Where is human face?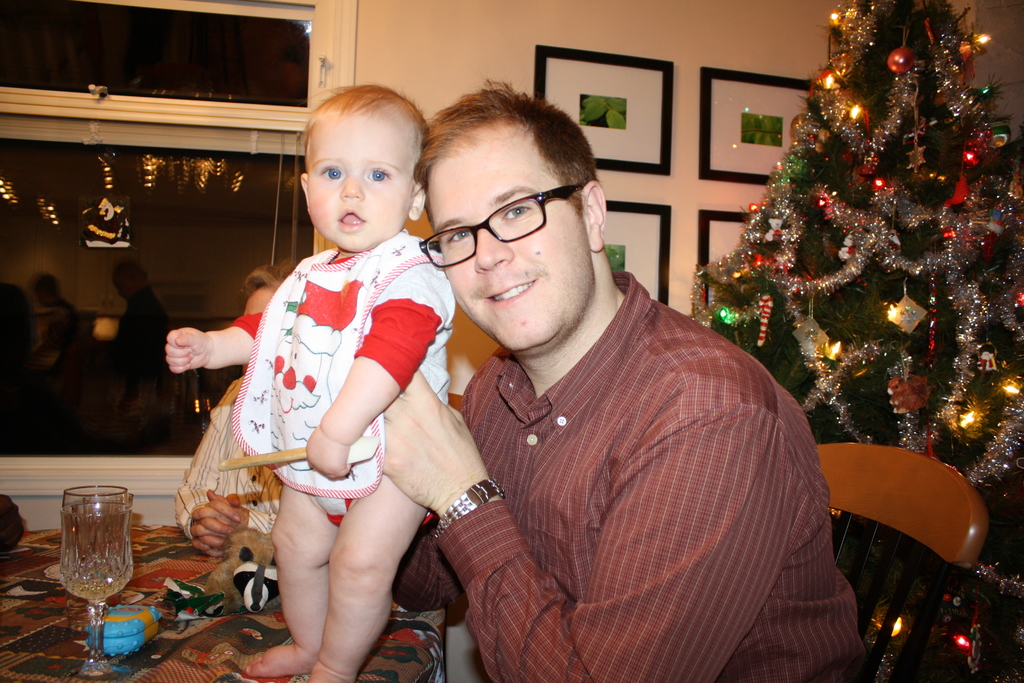
l=308, t=115, r=417, b=248.
